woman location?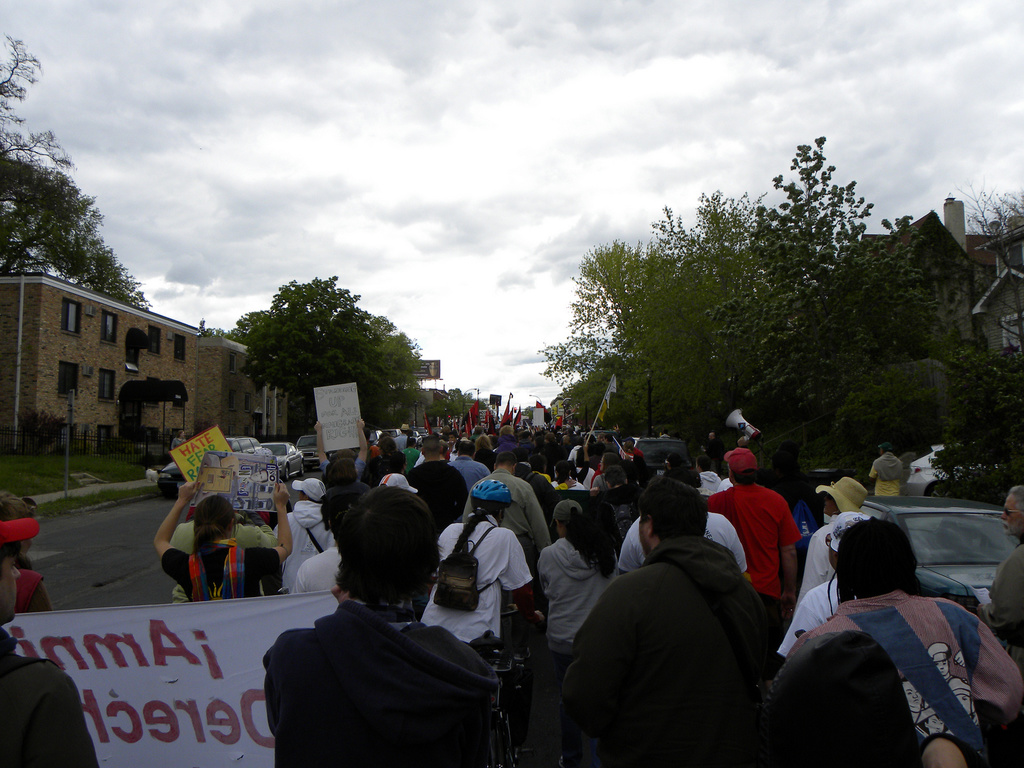
[470,432,497,469]
